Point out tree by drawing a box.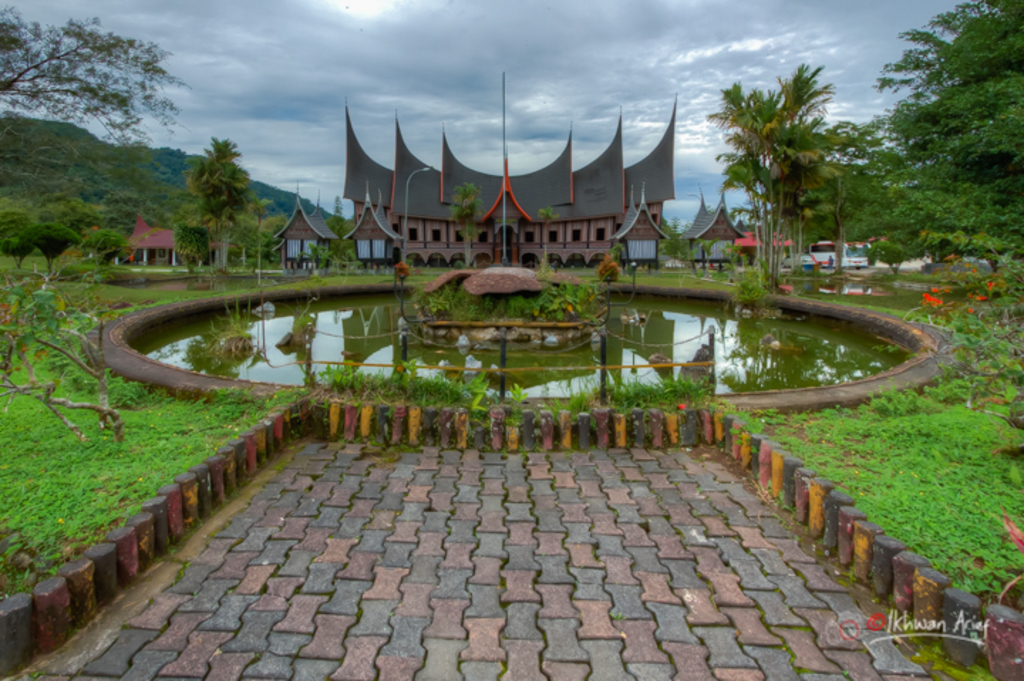
bbox=(452, 179, 476, 273).
